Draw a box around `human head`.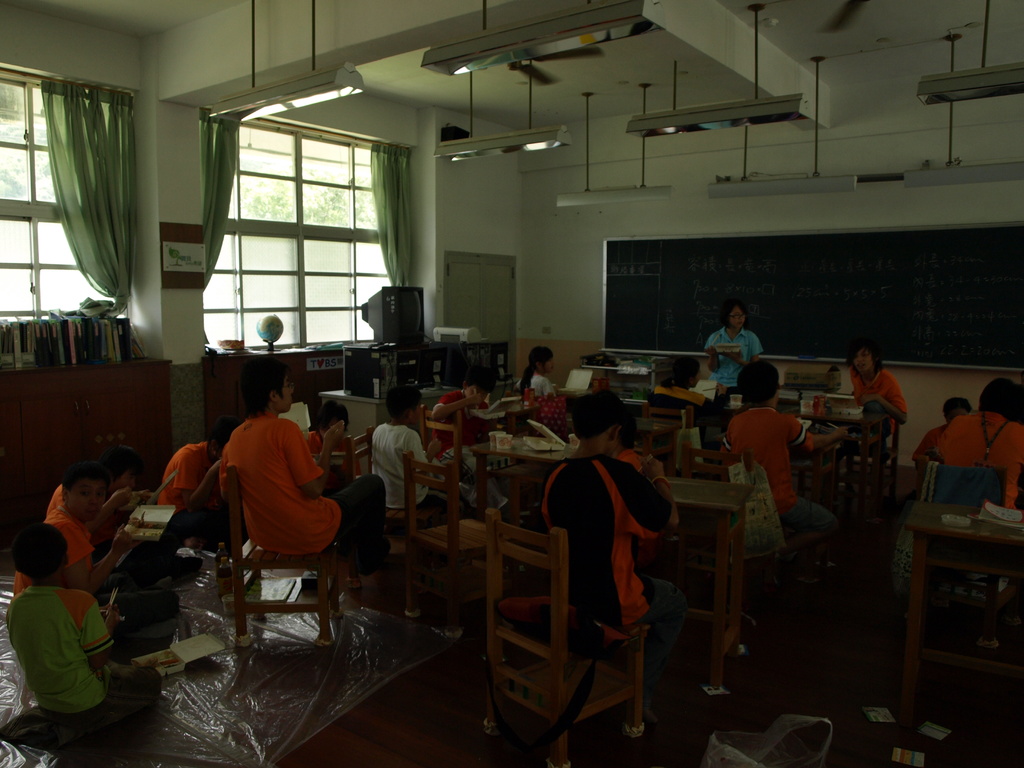
l=9, t=524, r=67, b=582.
